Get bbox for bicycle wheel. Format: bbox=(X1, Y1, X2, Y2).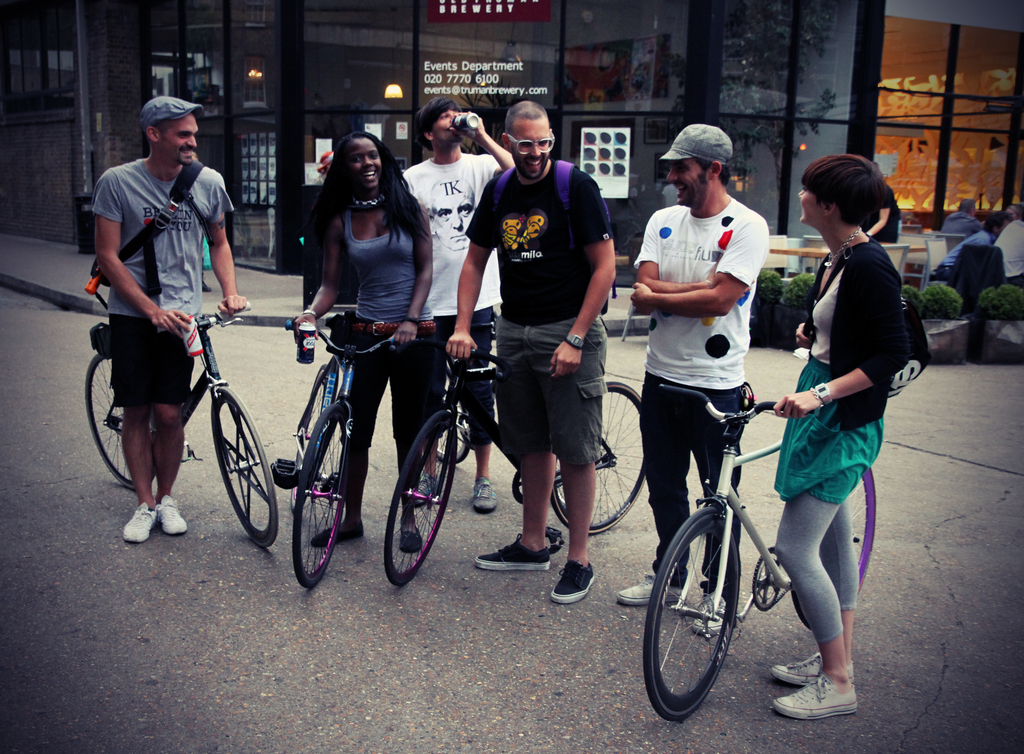
bbox=(792, 469, 879, 636).
